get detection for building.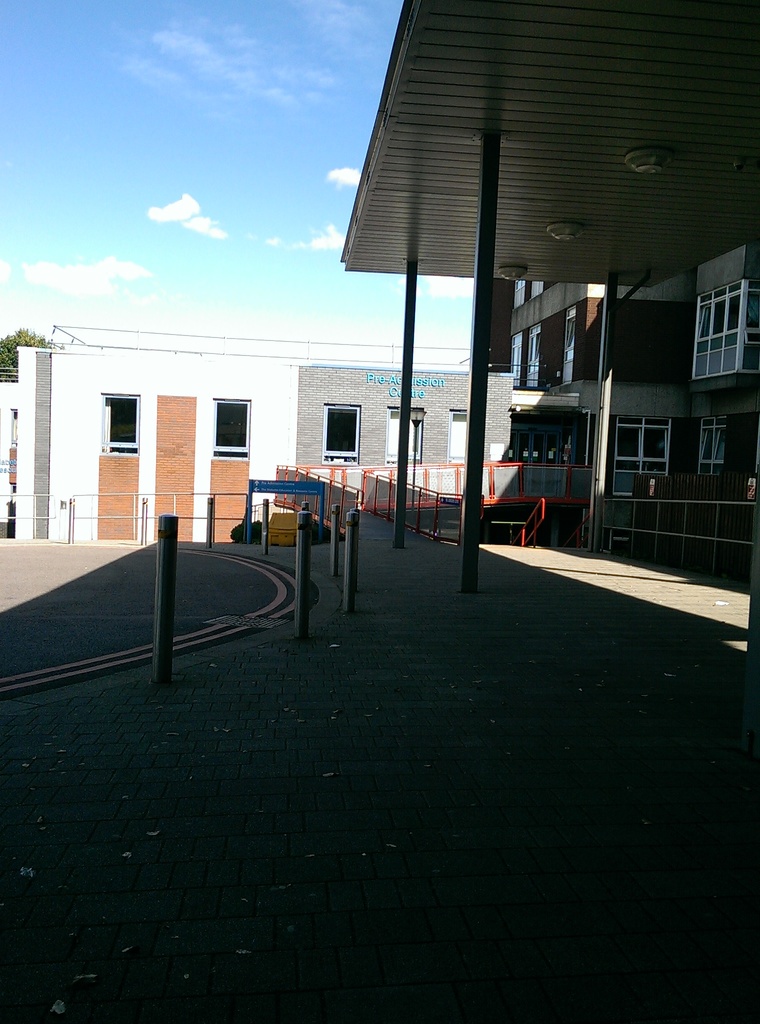
Detection: bbox=[517, 273, 759, 552].
